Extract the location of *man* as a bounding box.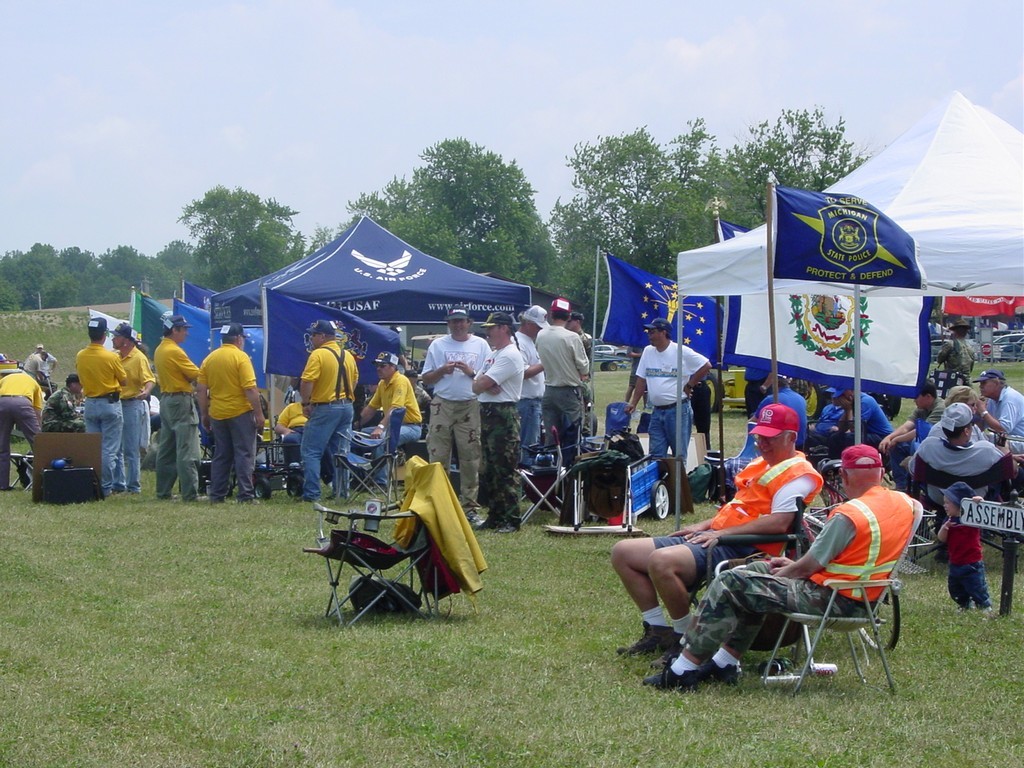
BBox(301, 319, 359, 503).
